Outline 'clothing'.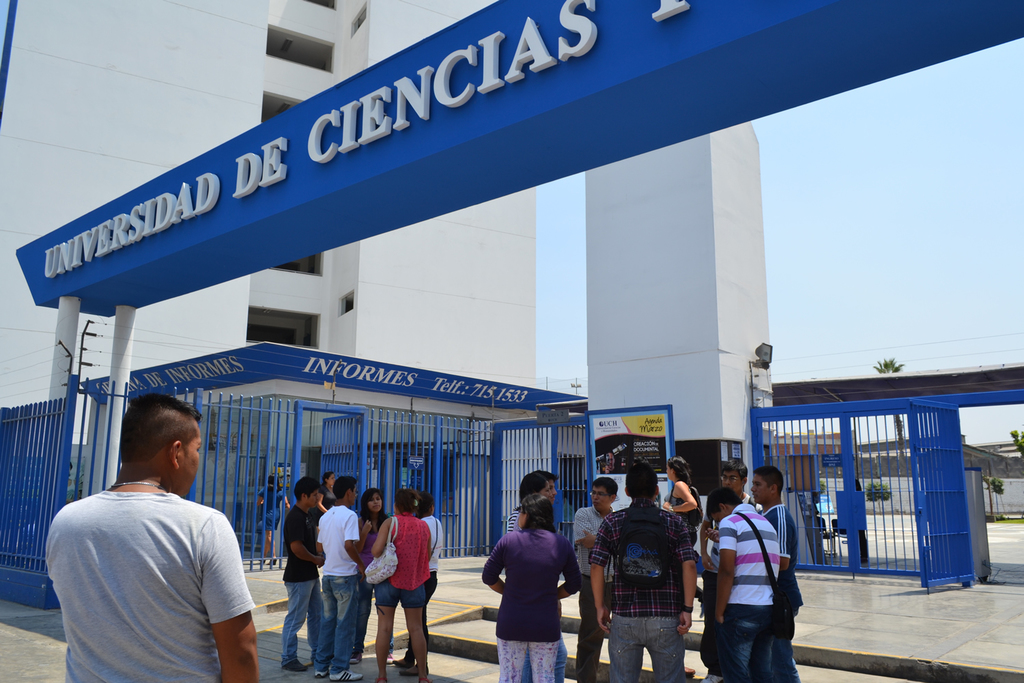
Outline: <box>668,481,698,545</box>.
